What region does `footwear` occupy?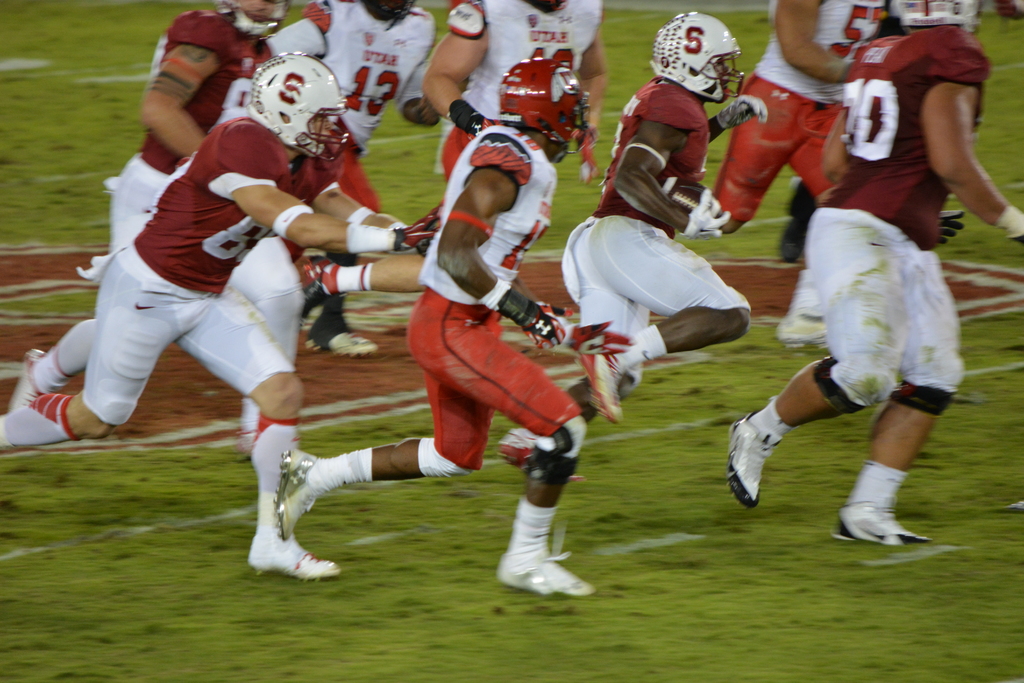
rect(266, 443, 319, 546).
